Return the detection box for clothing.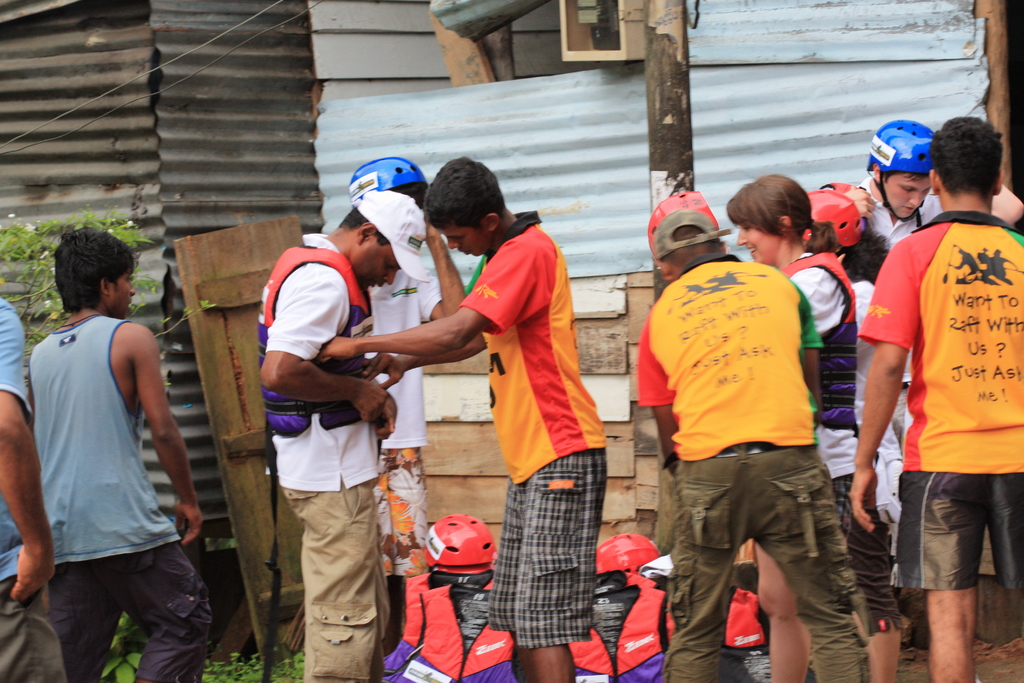
<box>623,242,886,682</box>.
